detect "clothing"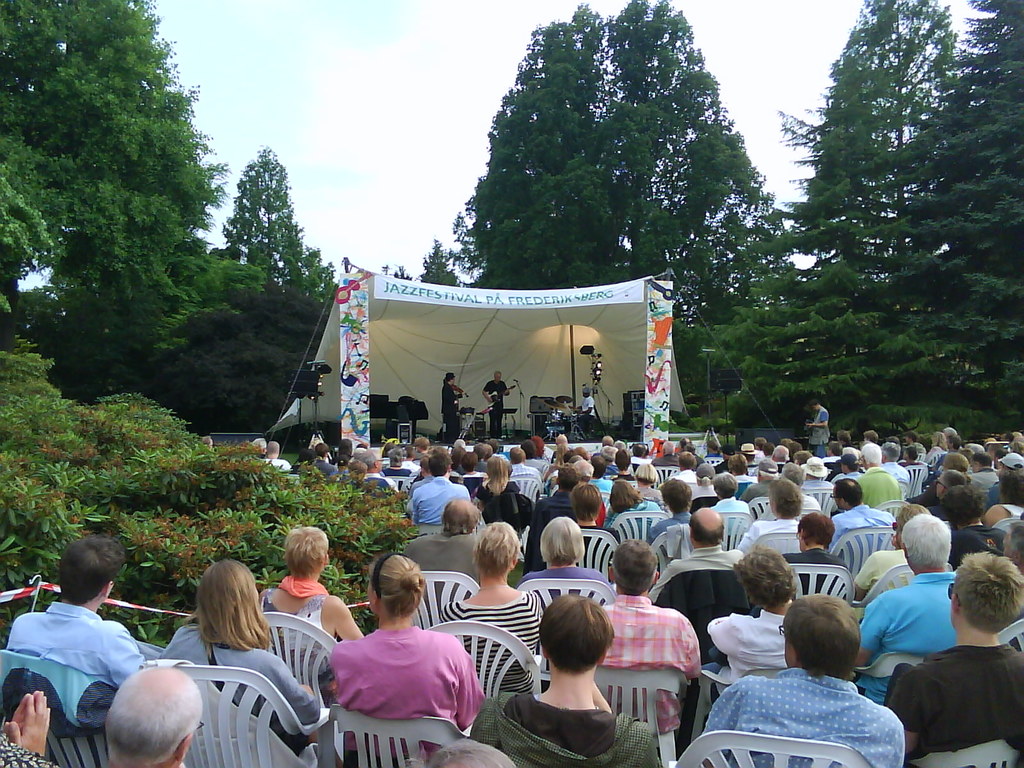
(713, 498, 759, 543)
